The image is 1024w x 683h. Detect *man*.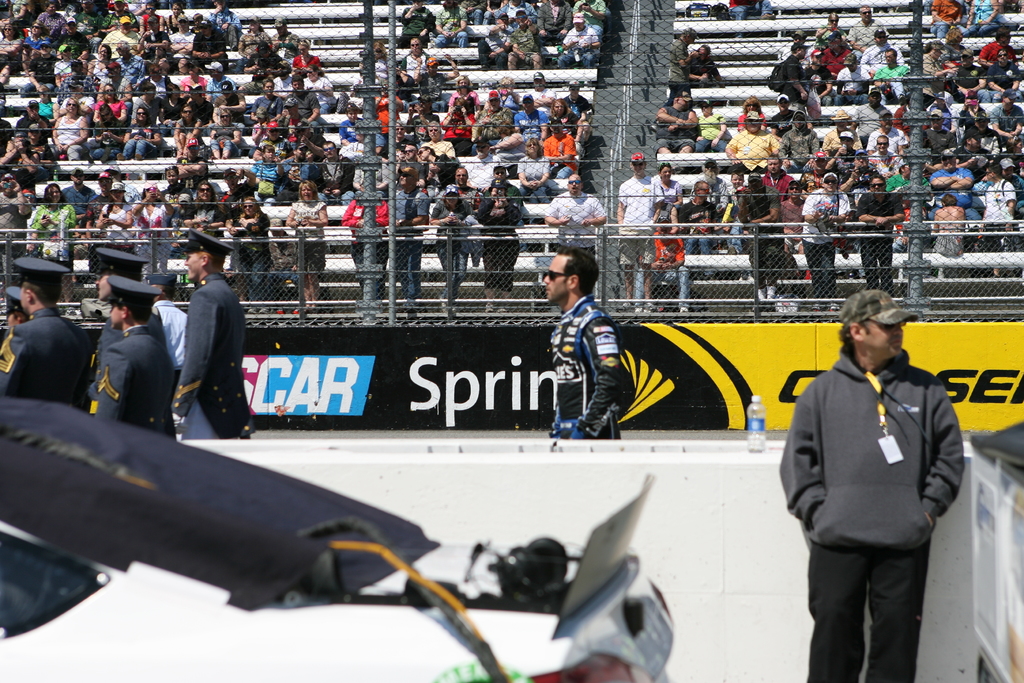
Detection: 0:256:95:415.
